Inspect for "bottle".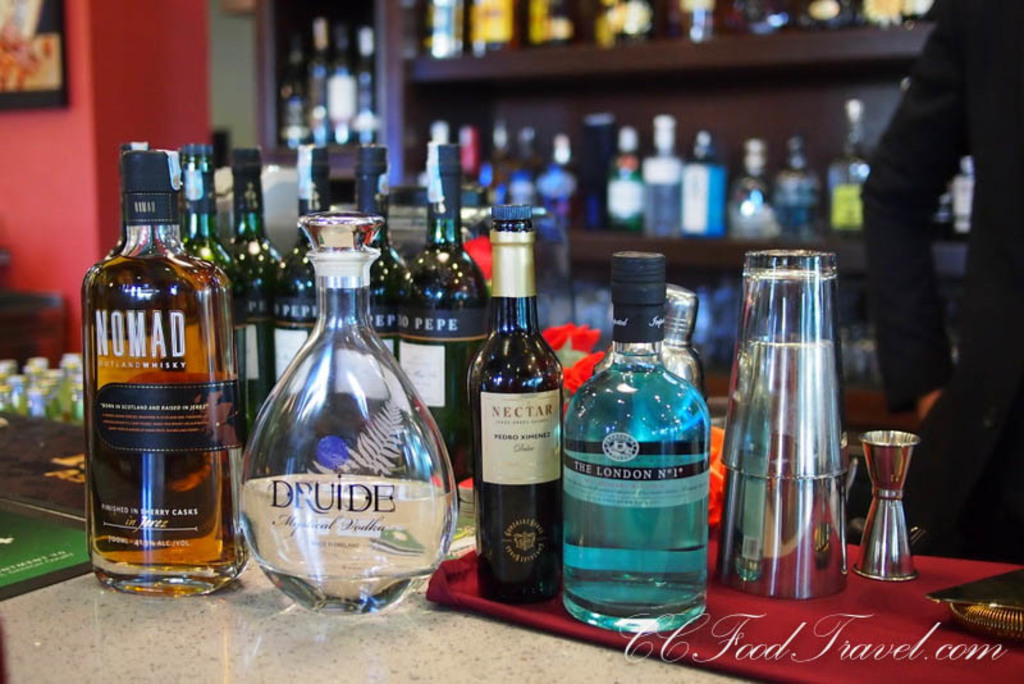
Inspection: 83:152:251:597.
